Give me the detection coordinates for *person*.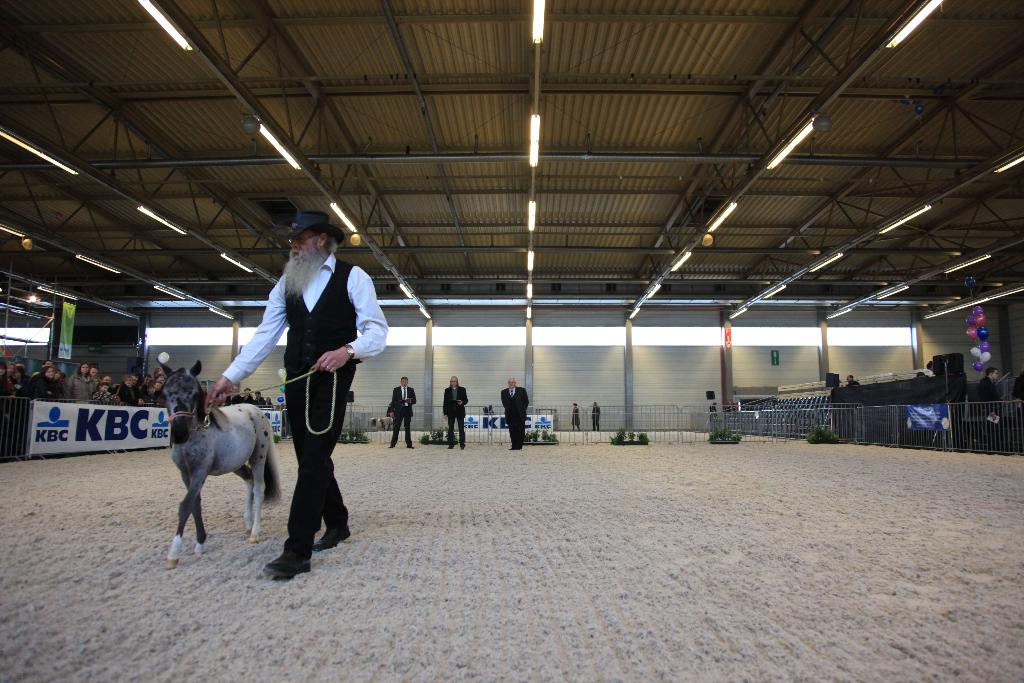
box(973, 365, 1008, 448).
